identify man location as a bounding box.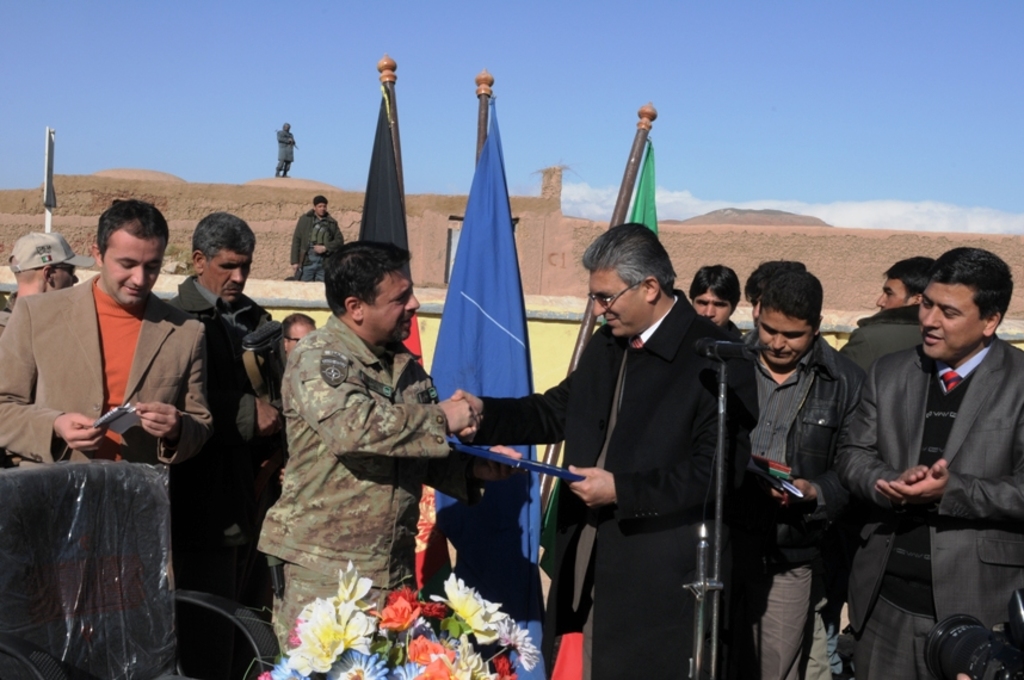
box(284, 310, 321, 353).
